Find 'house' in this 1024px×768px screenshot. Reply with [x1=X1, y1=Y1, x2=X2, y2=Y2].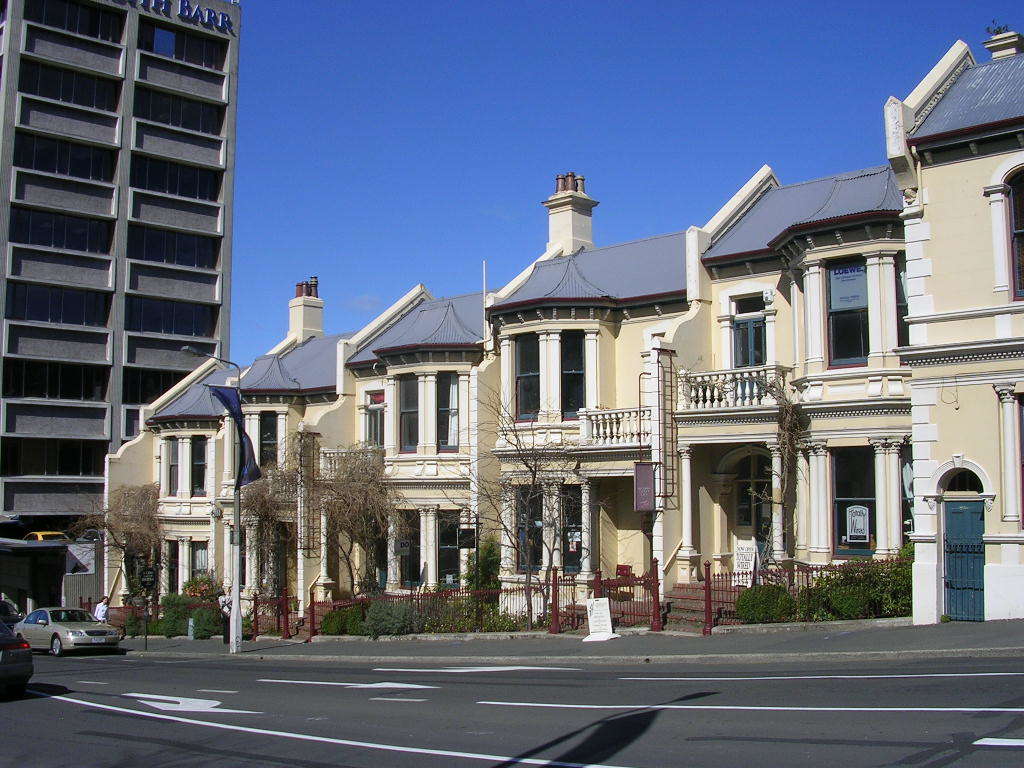
[x1=493, y1=162, x2=907, y2=639].
